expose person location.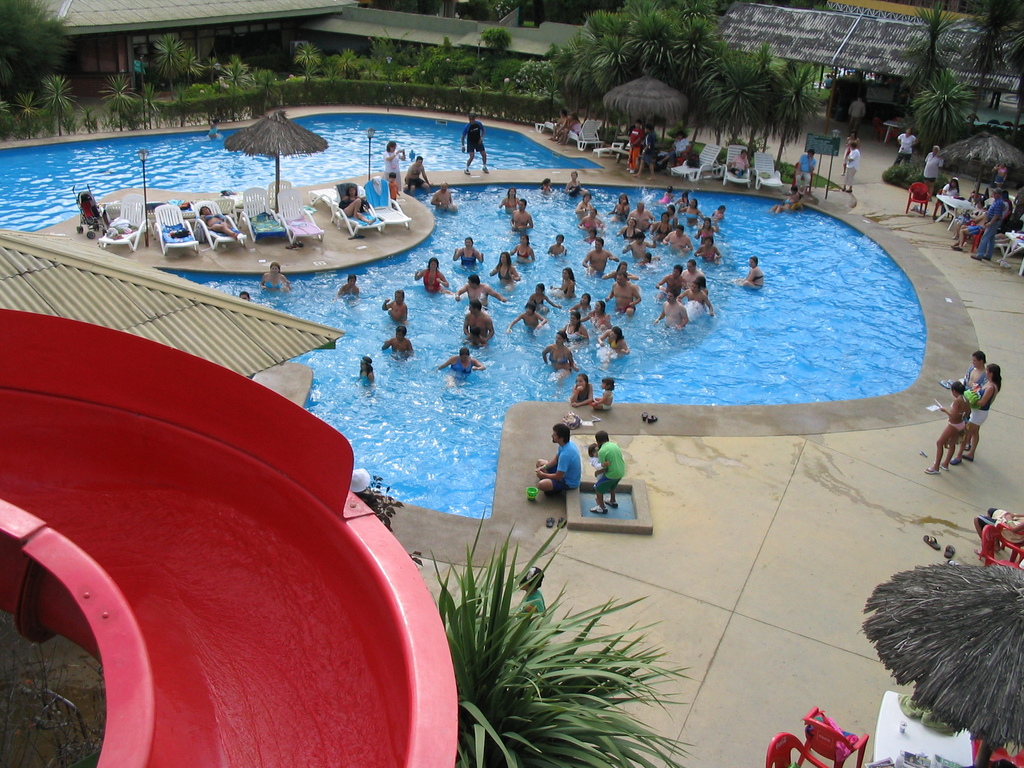
Exposed at x1=883 y1=122 x2=922 y2=155.
